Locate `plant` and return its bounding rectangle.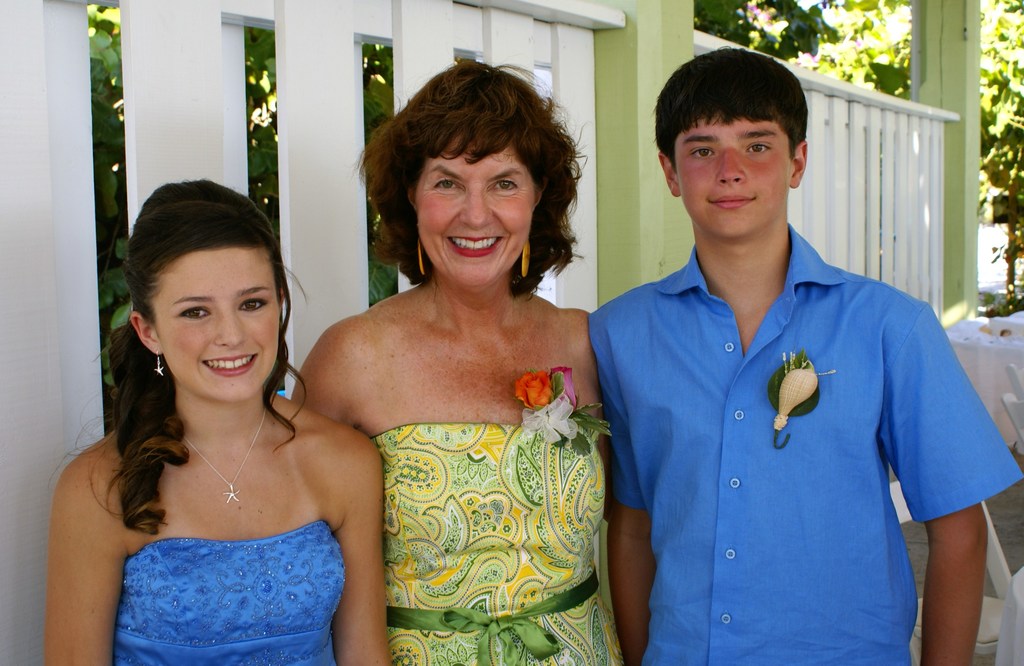
{"left": 805, "top": 0, "right": 1023, "bottom": 311}.
